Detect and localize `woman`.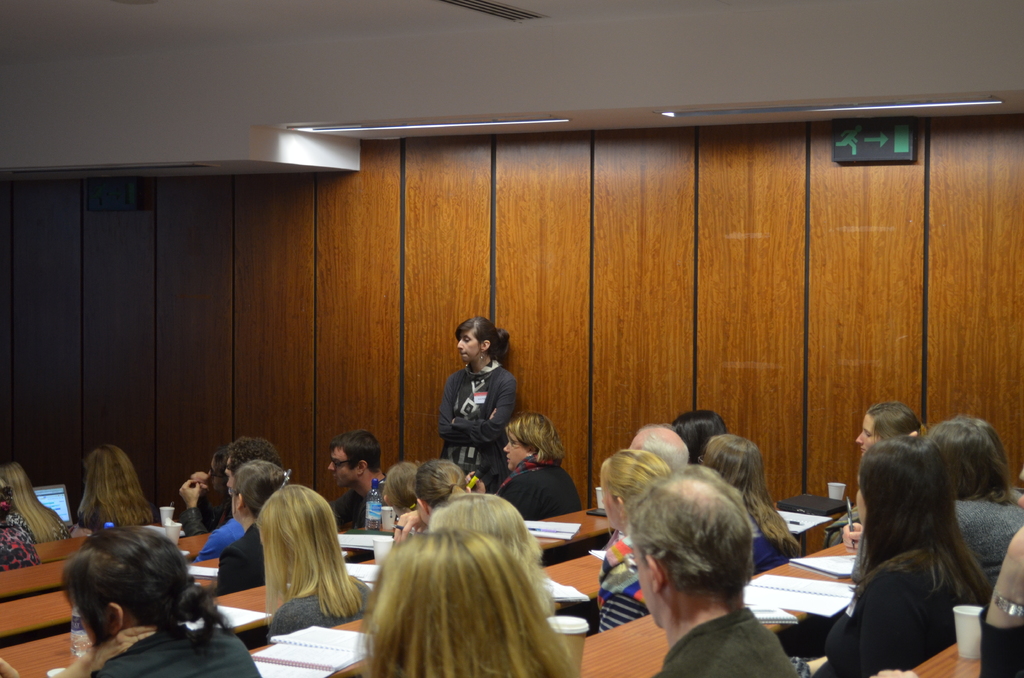
Localized at 693/430/810/587.
